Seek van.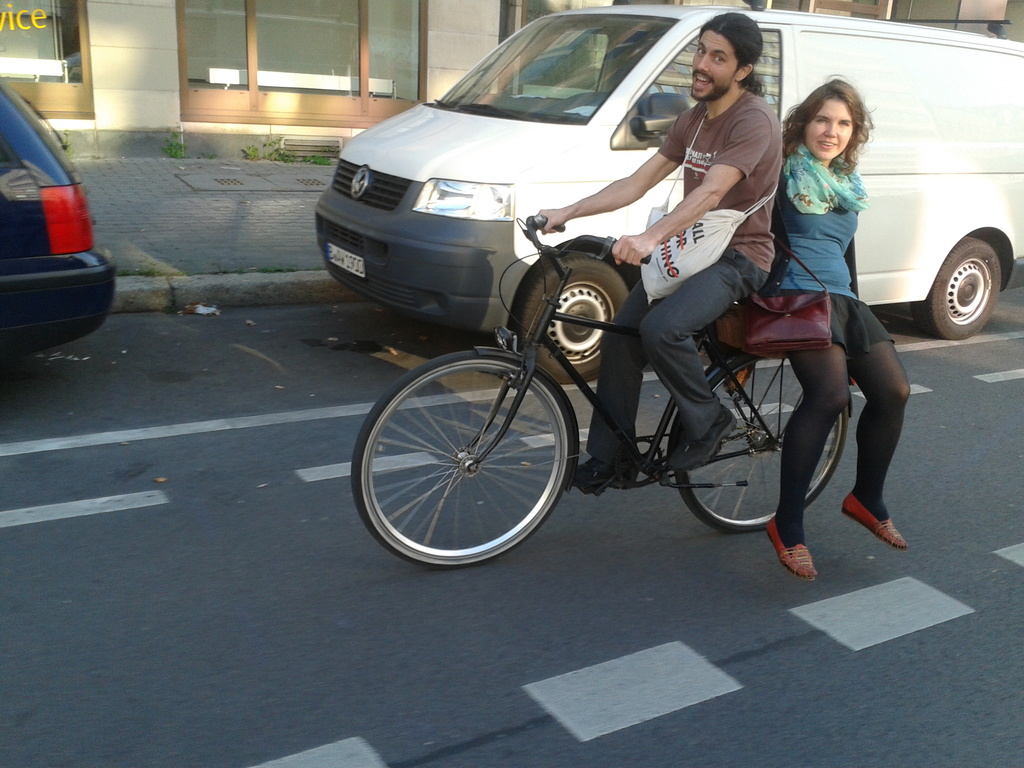
x1=313 y1=0 x2=1023 y2=387.
